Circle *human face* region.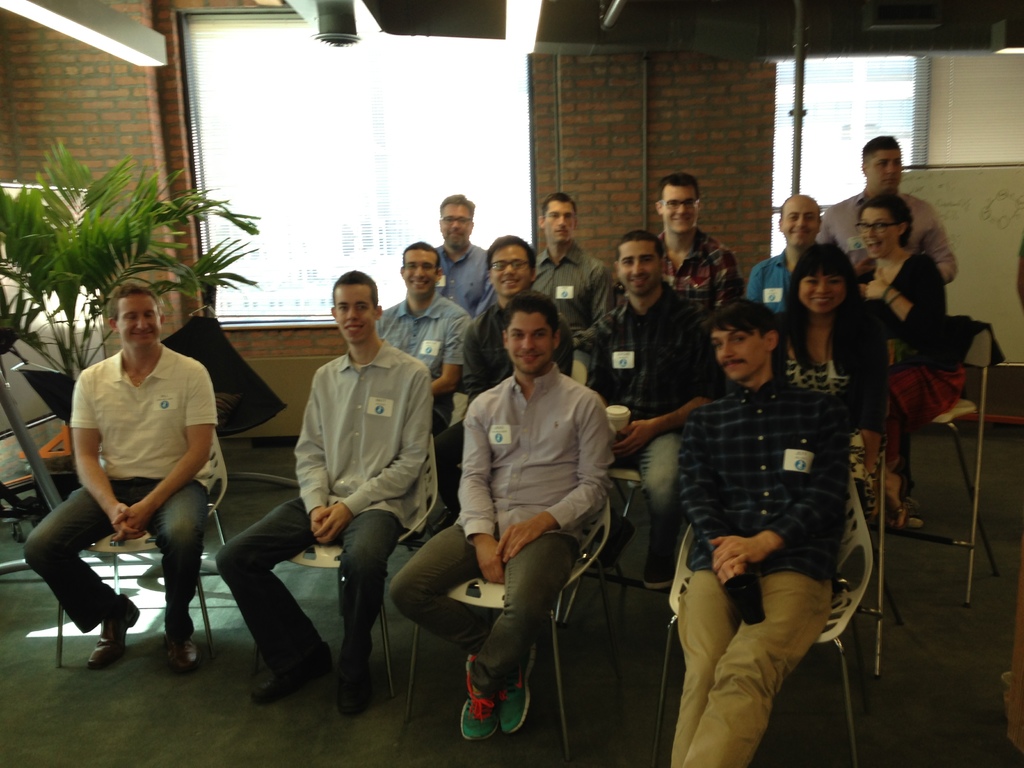
Region: 113 291 159 353.
